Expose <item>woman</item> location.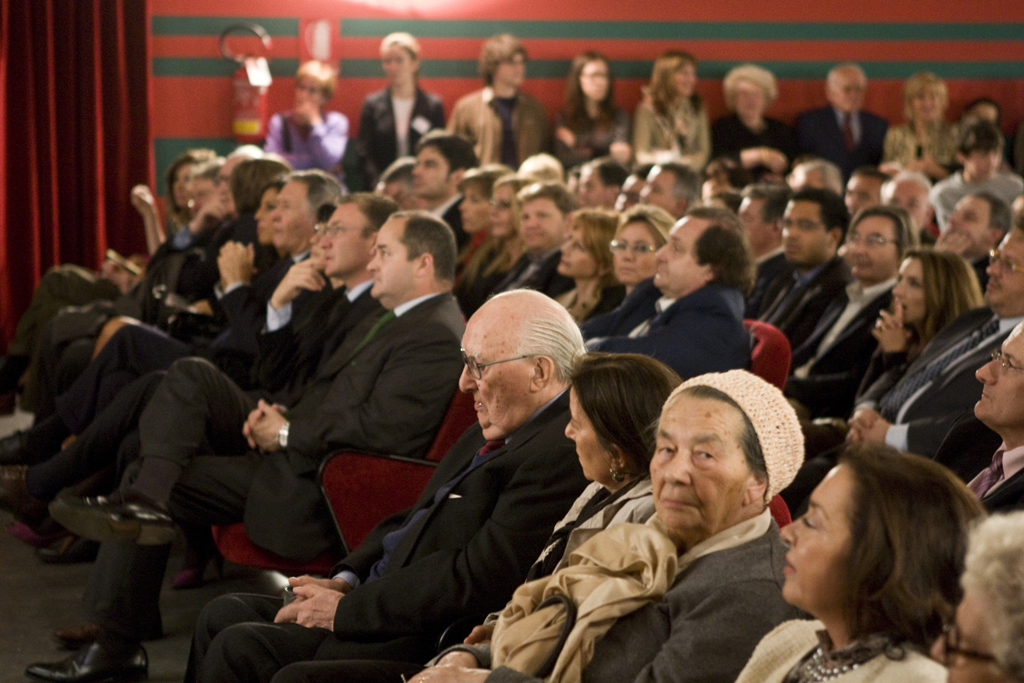
Exposed at [left=267, top=62, right=348, bottom=171].
